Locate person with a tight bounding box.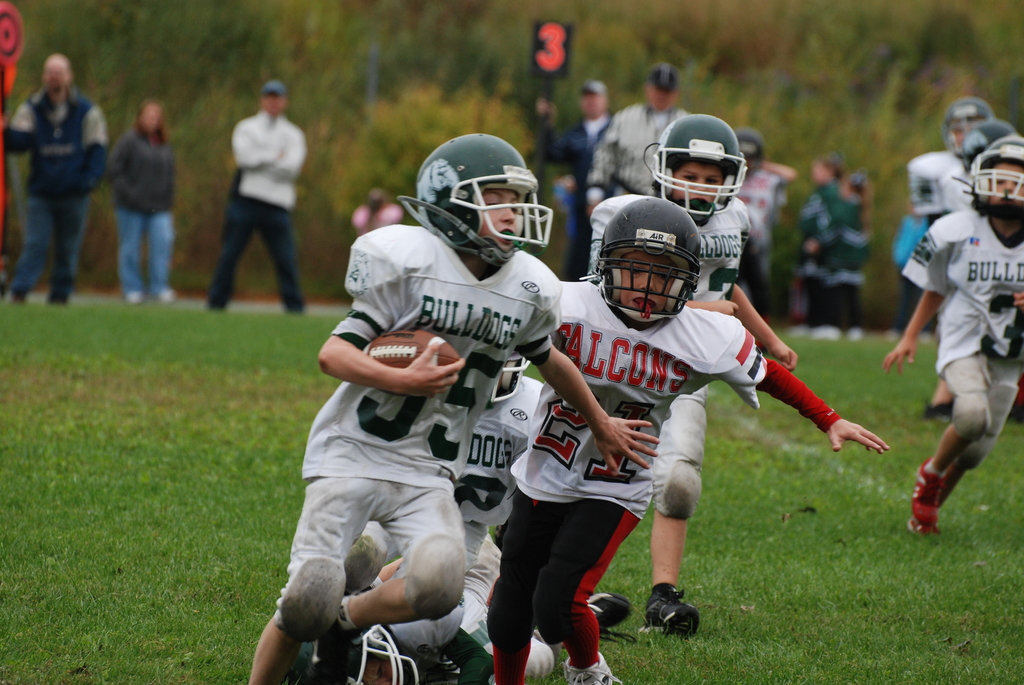
[556,77,612,282].
